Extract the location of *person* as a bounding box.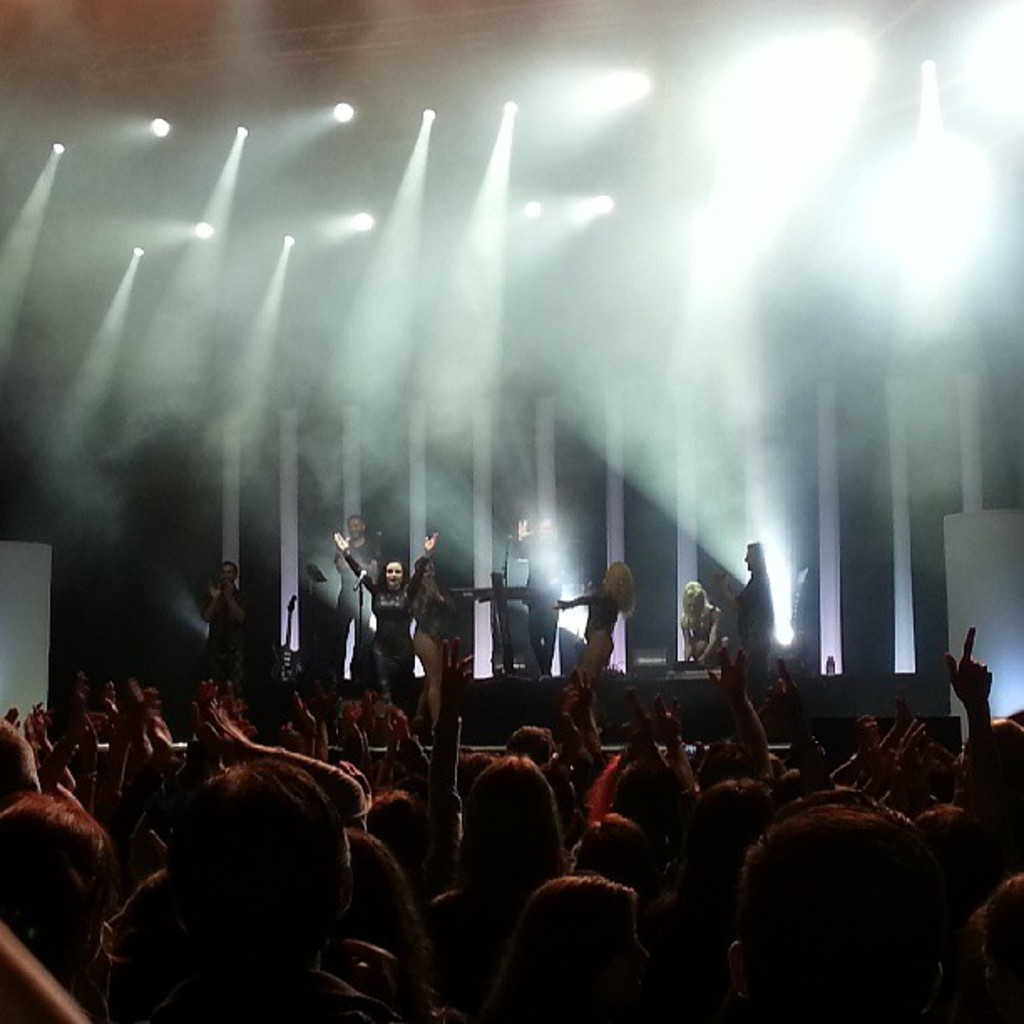
[left=669, top=579, right=731, bottom=671].
